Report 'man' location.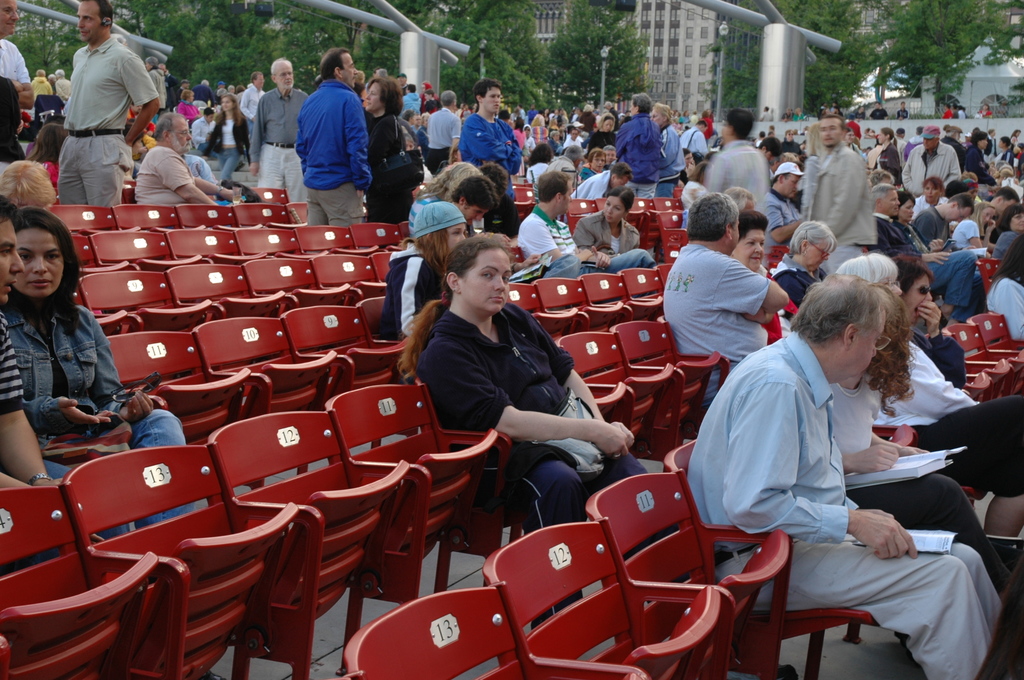
Report: (901, 127, 965, 208).
